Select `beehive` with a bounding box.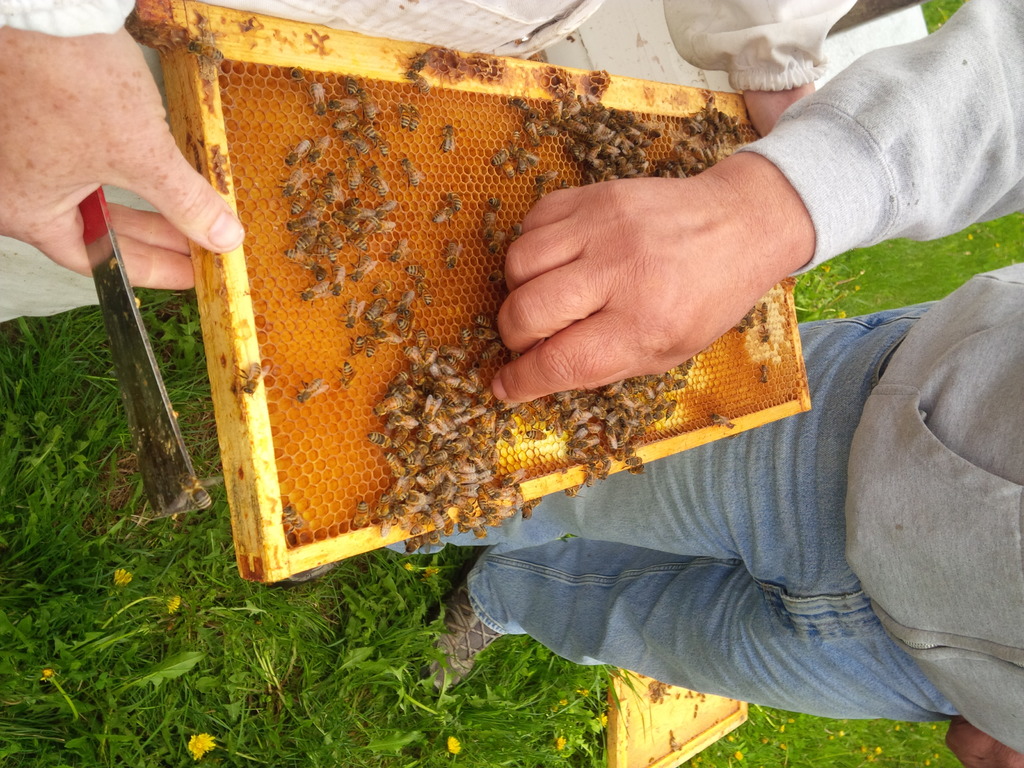
x1=125 y1=0 x2=812 y2=588.
